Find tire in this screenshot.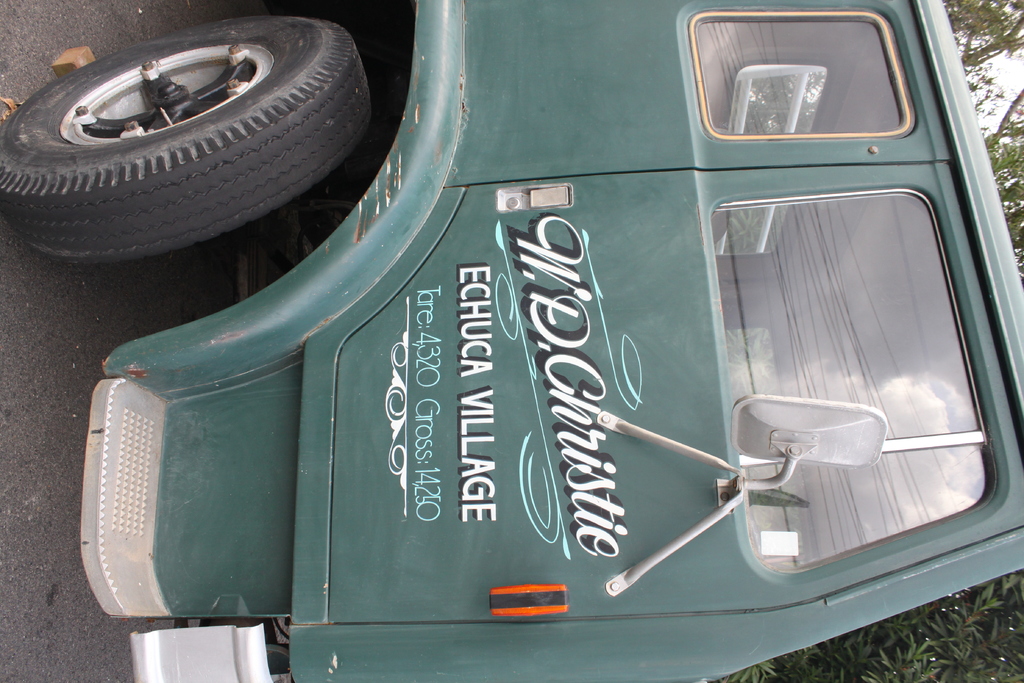
The bounding box for tire is Rect(176, 620, 303, 682).
